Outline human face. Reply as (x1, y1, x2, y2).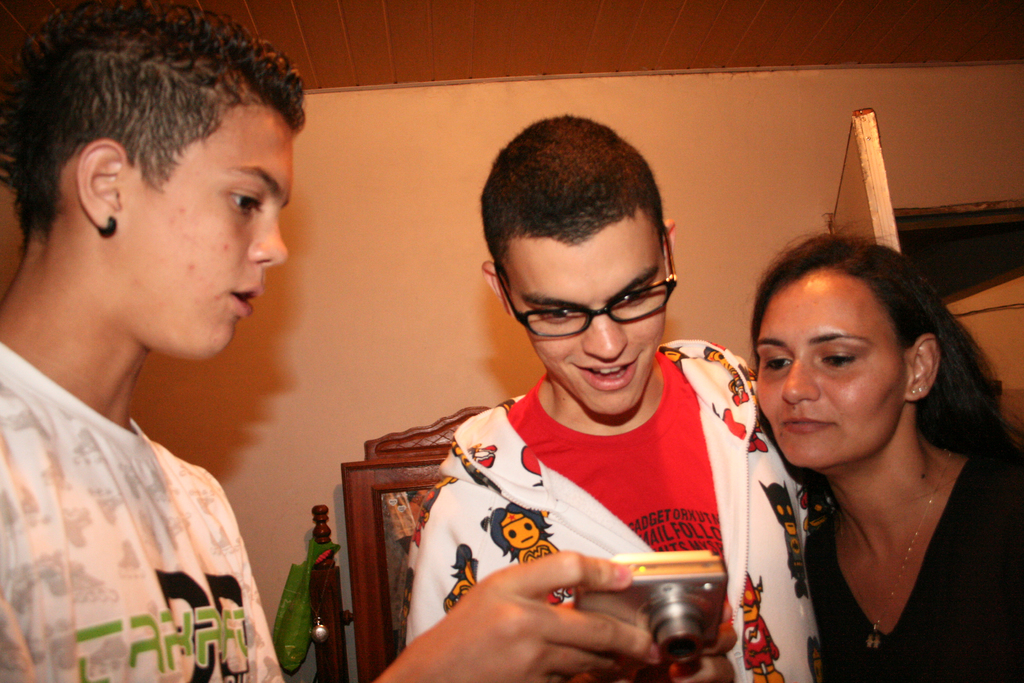
(751, 272, 910, 468).
